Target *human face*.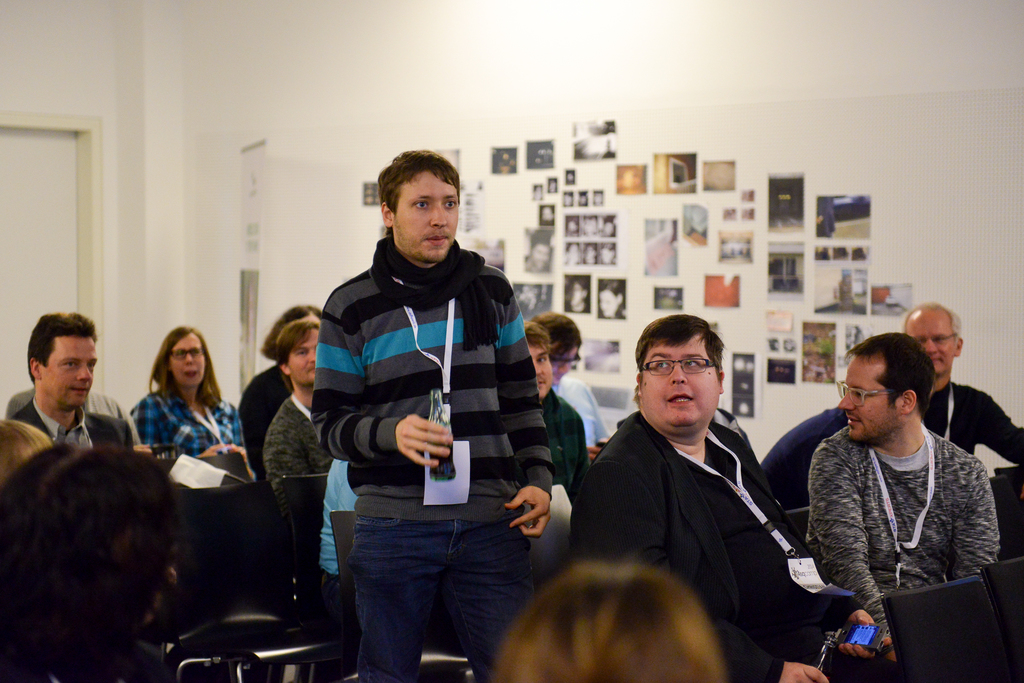
Target region: Rect(840, 358, 897, 445).
